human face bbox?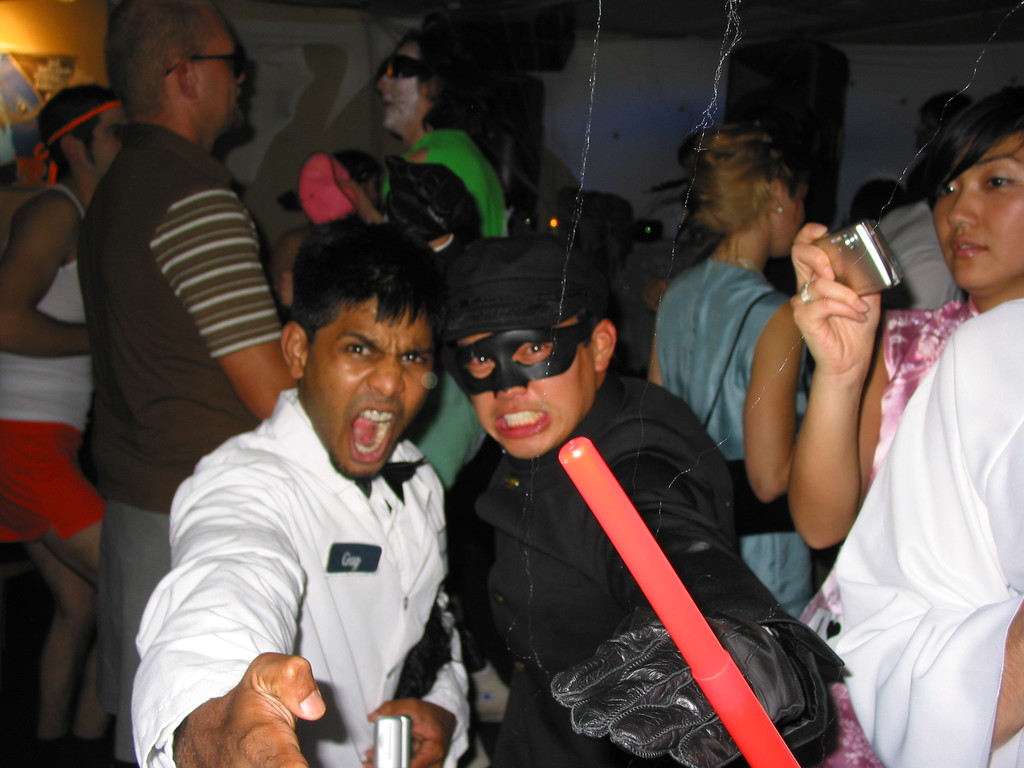
x1=81, y1=109, x2=129, y2=180
